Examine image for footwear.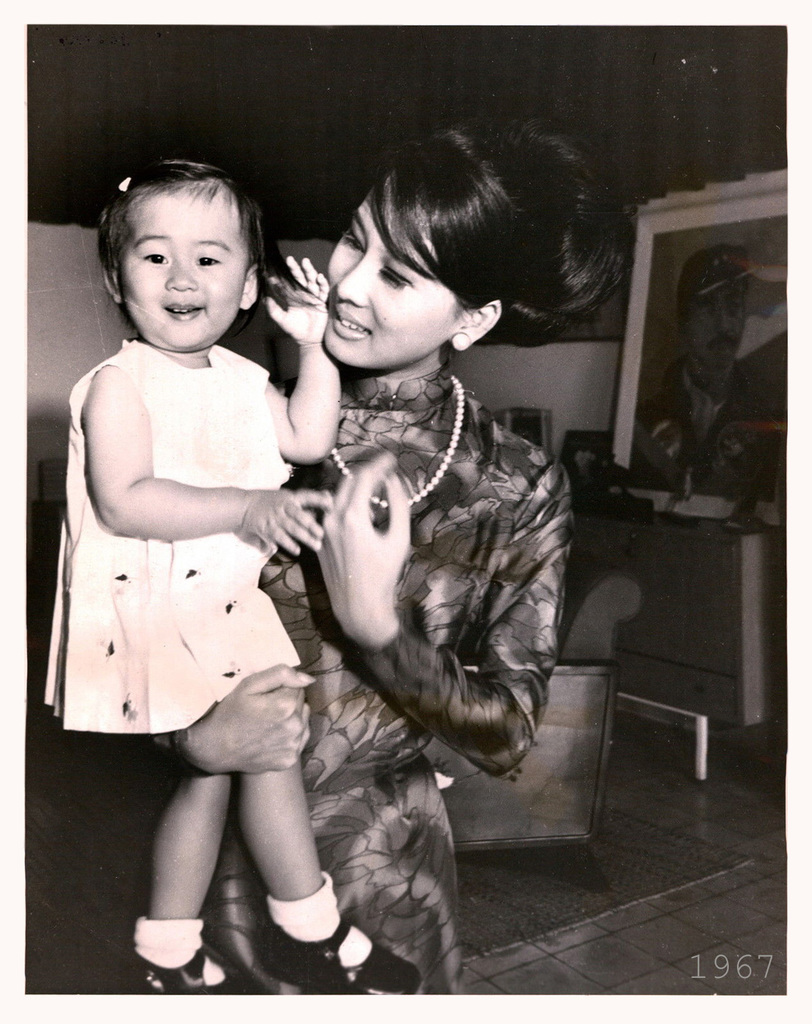
Examination result: BBox(259, 922, 425, 995).
